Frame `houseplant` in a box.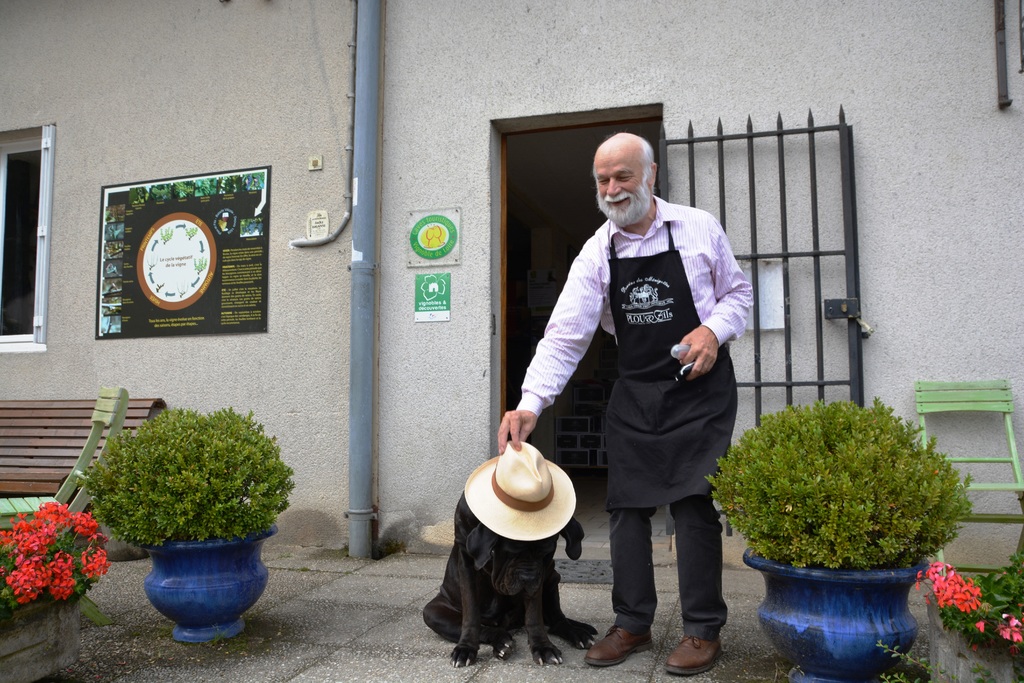
(x1=912, y1=548, x2=1023, y2=682).
